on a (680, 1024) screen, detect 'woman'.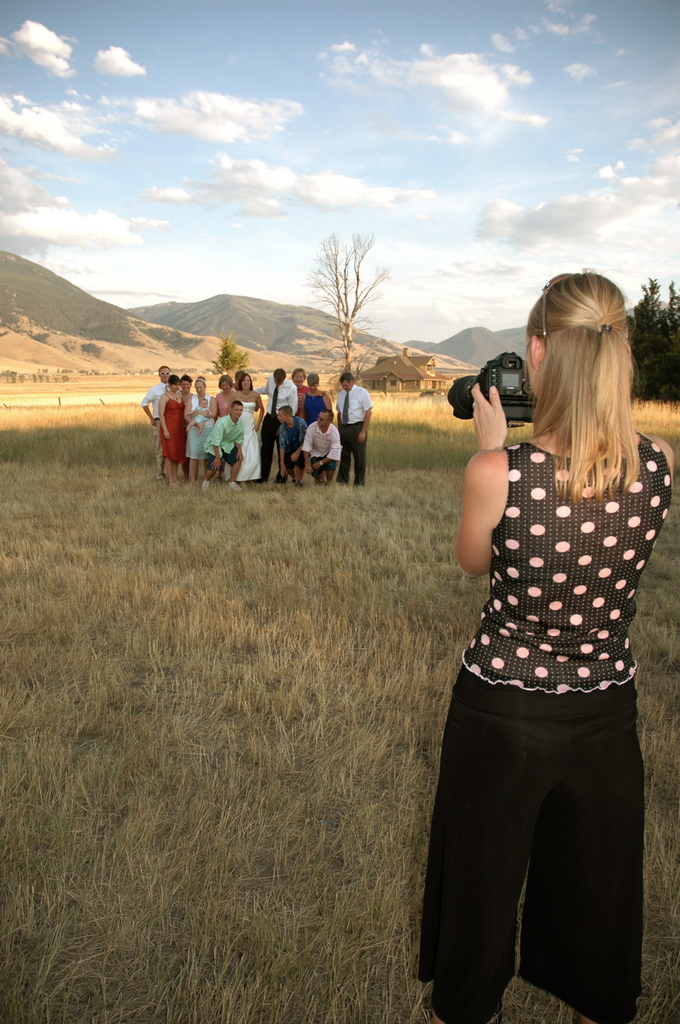
(x1=234, y1=372, x2=262, y2=486).
